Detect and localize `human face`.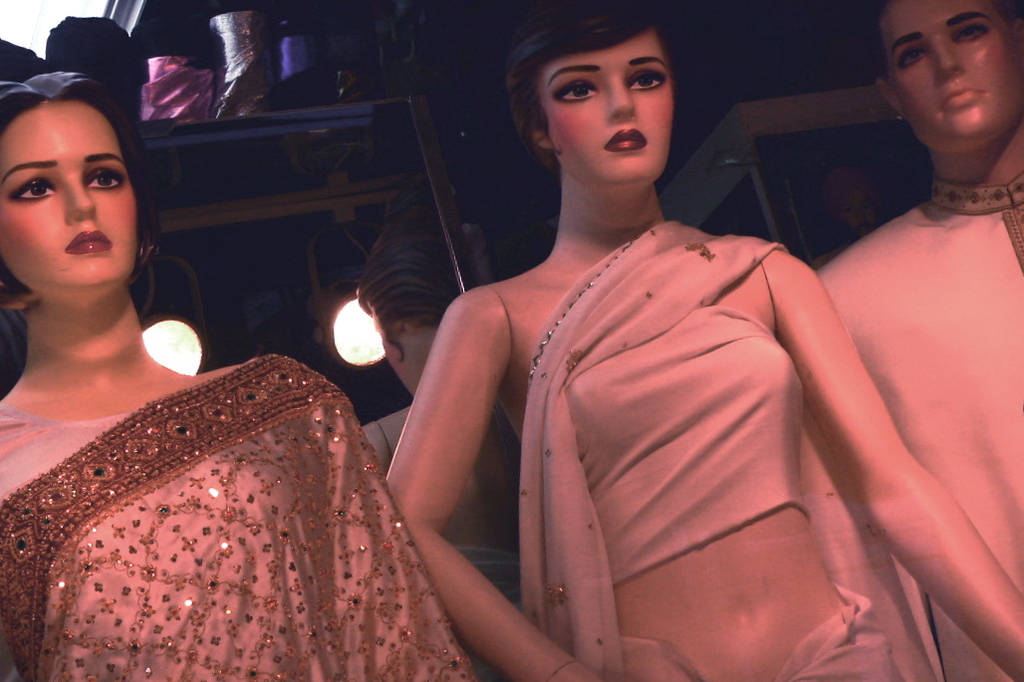
Localized at bbox(896, 0, 1019, 149).
